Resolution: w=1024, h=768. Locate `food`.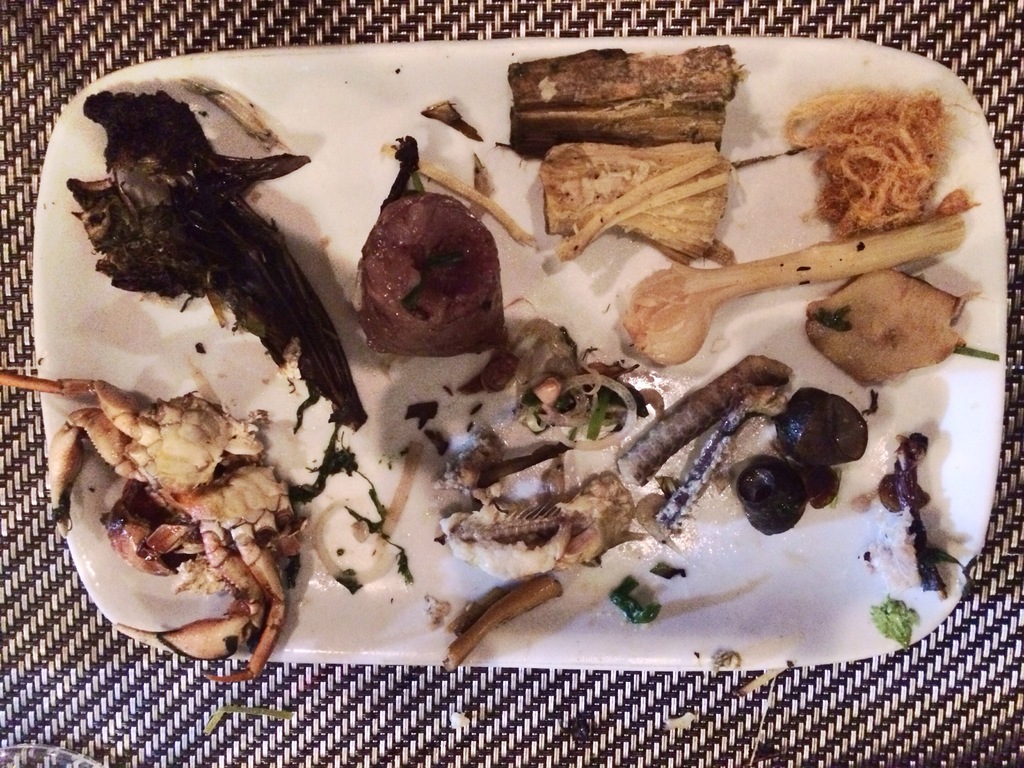
select_region(308, 500, 400, 588).
